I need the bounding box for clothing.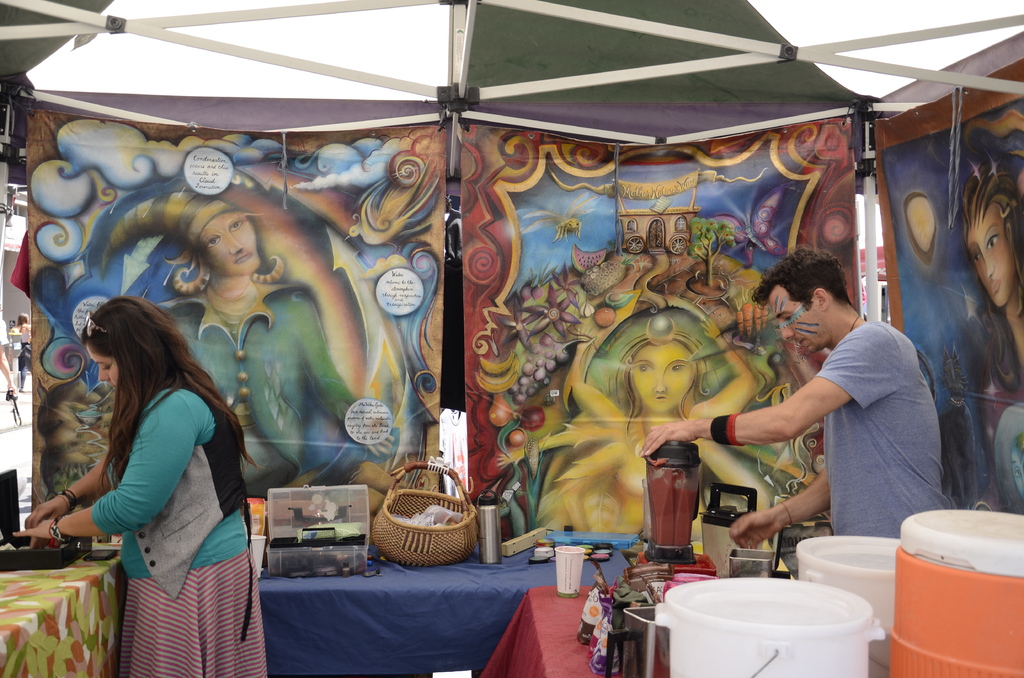
Here it is: [x1=818, y1=316, x2=948, y2=542].
